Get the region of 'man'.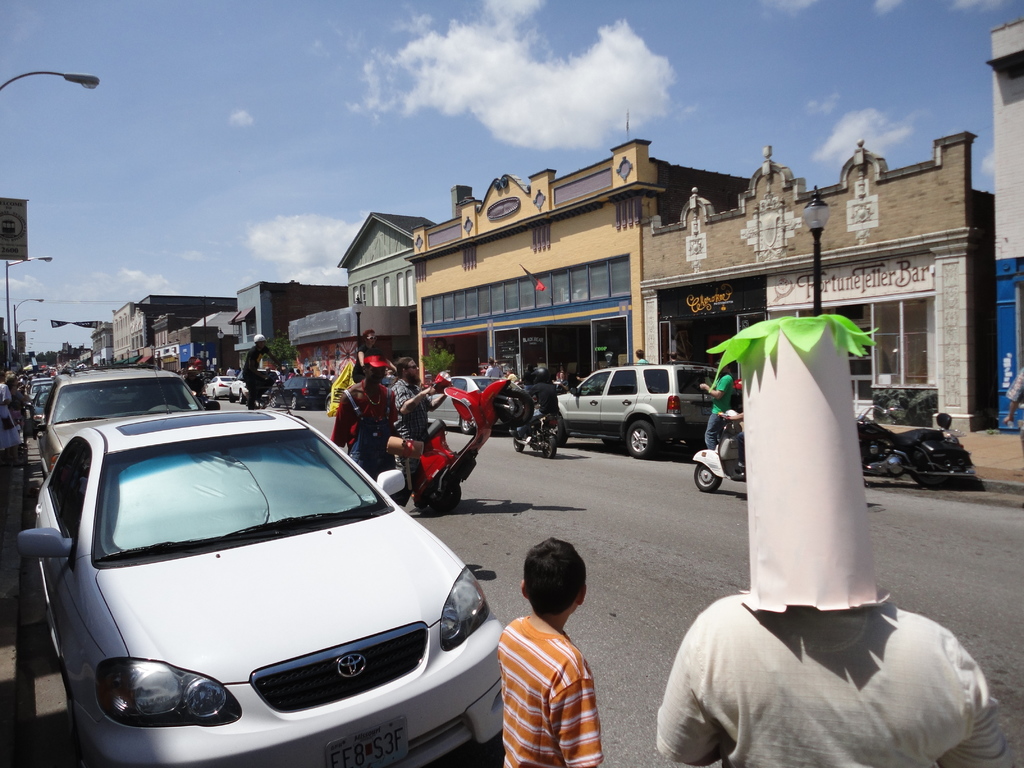
[left=387, top=354, right=443, bottom=491].
